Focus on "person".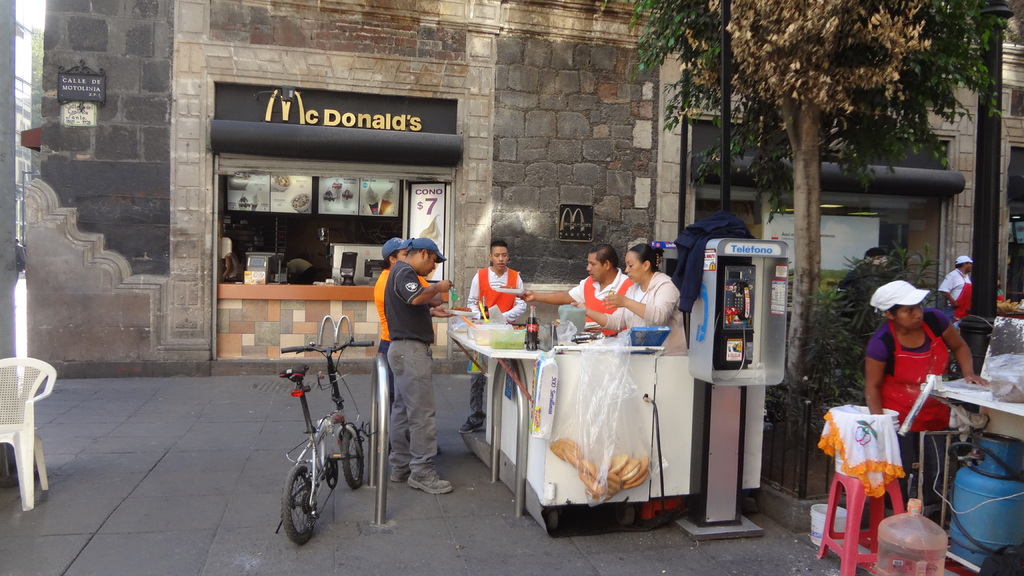
Focused at [left=453, top=238, right=527, bottom=435].
